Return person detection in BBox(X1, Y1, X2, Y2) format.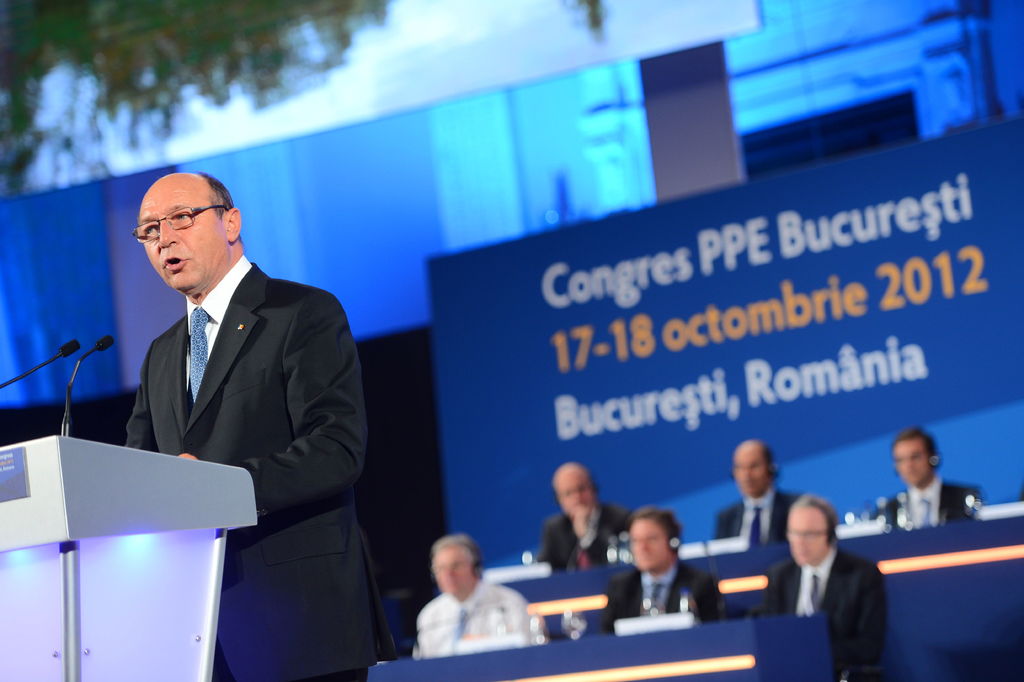
BBox(415, 526, 525, 649).
